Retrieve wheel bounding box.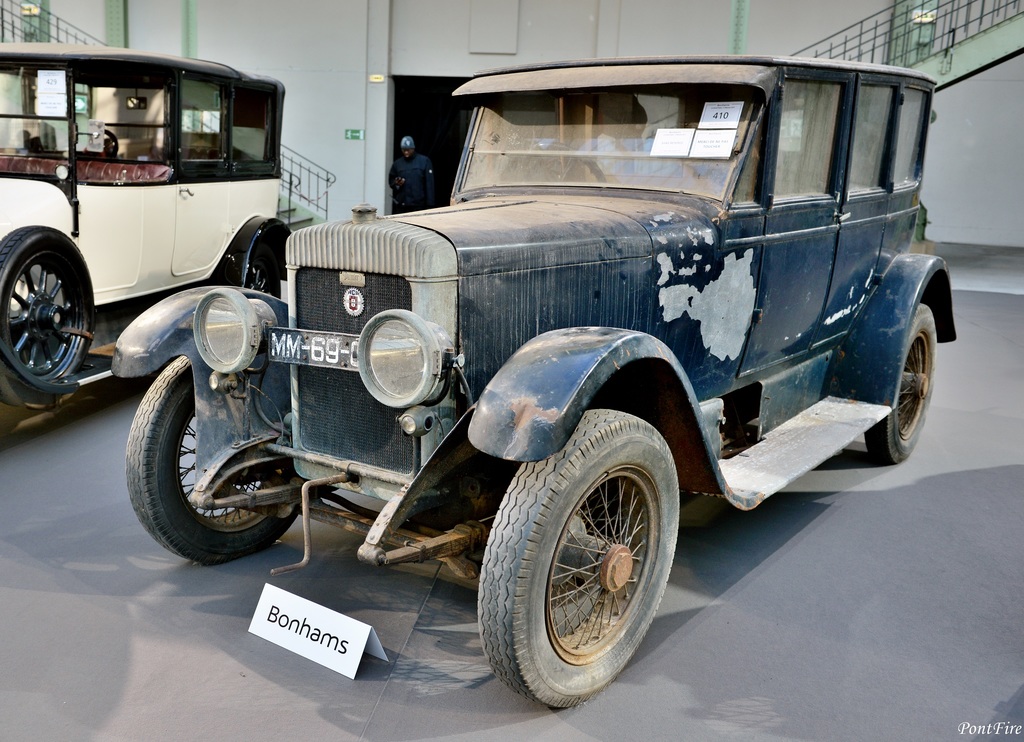
Bounding box: {"x1": 865, "y1": 299, "x2": 938, "y2": 465}.
